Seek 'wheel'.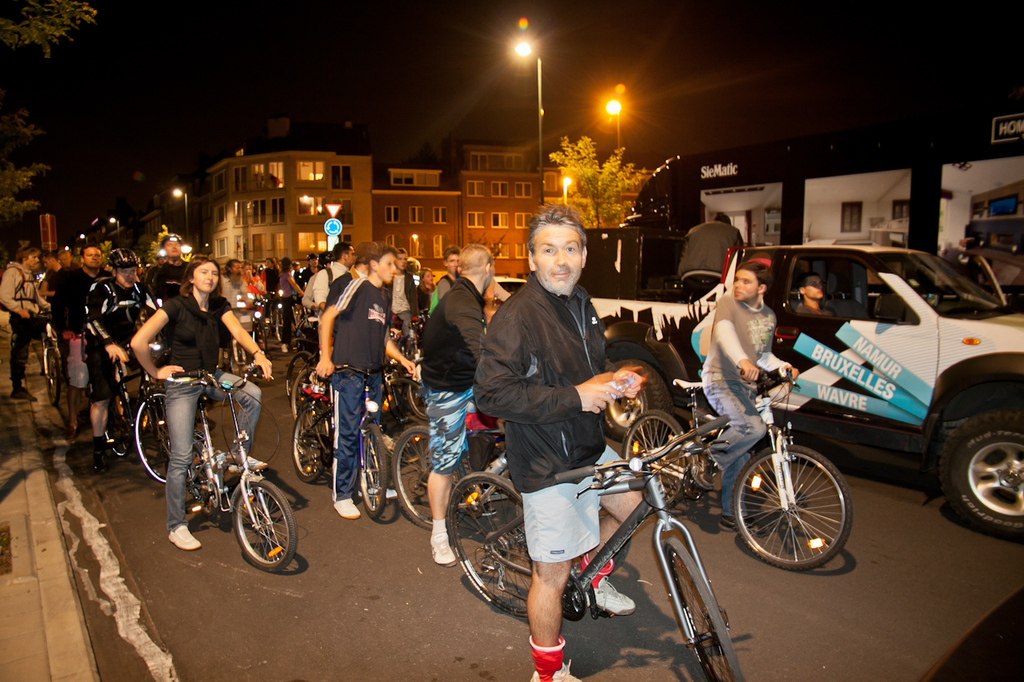
[left=941, top=410, right=1023, bottom=540].
